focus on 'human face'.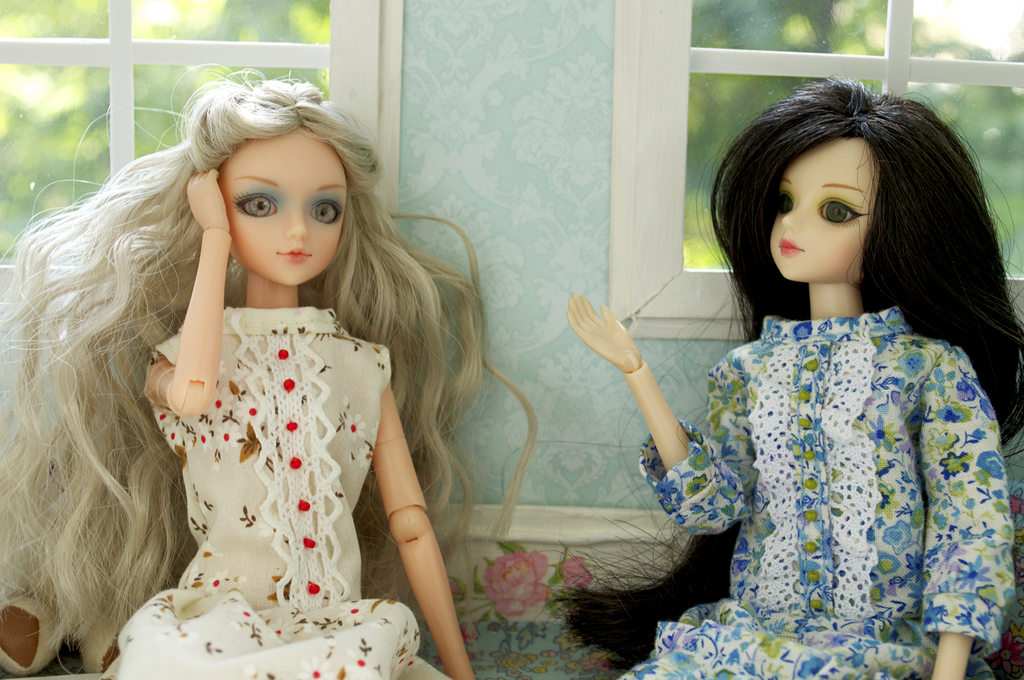
Focused at (766,140,876,284).
